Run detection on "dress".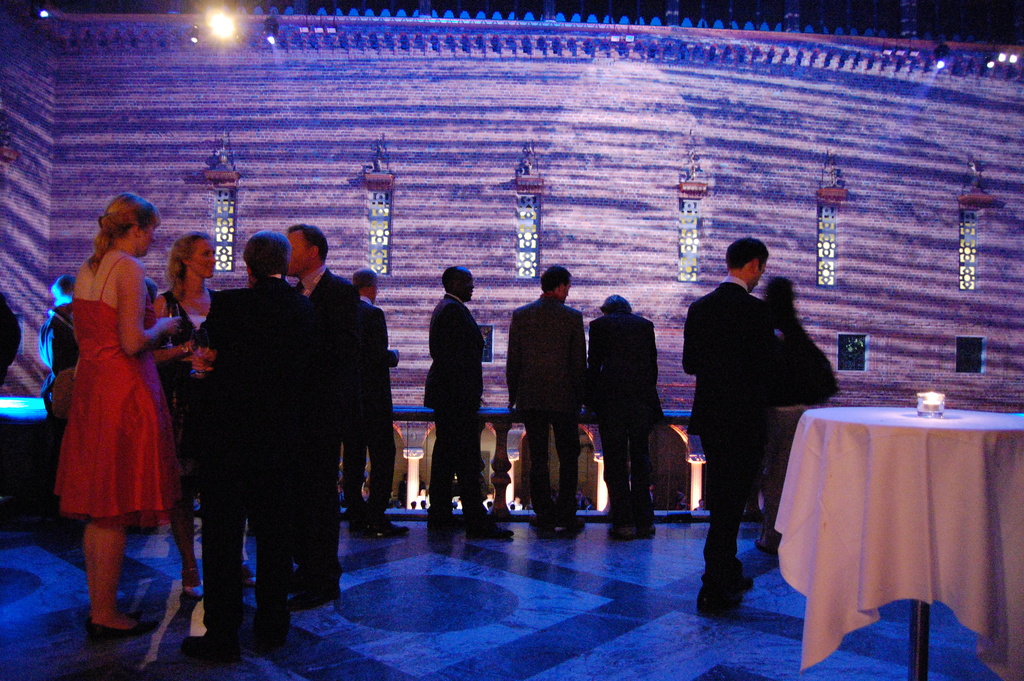
Result: {"left": 52, "top": 240, "right": 171, "bottom": 541}.
